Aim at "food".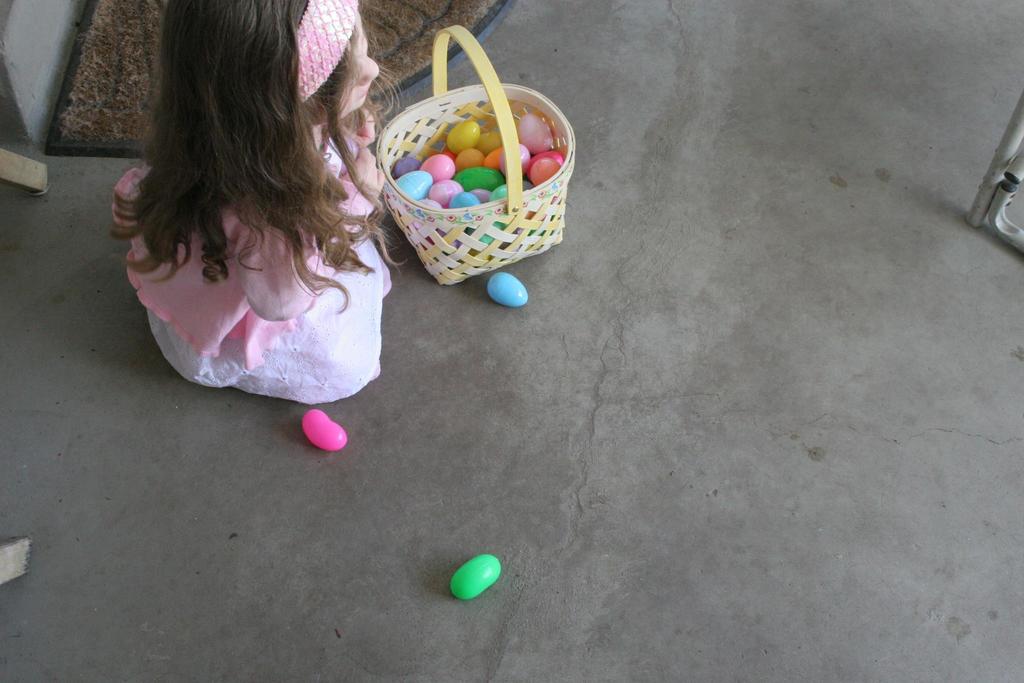
Aimed at <region>488, 273, 531, 318</region>.
